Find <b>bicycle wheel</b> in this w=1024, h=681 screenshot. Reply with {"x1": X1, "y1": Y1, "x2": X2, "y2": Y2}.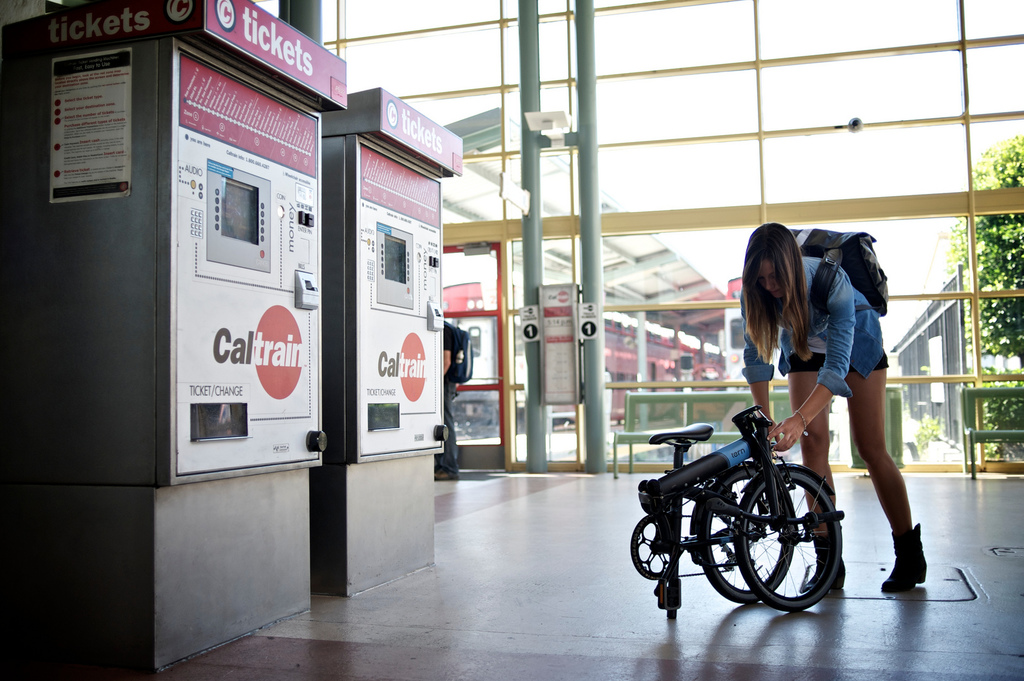
{"x1": 699, "y1": 470, "x2": 797, "y2": 603}.
